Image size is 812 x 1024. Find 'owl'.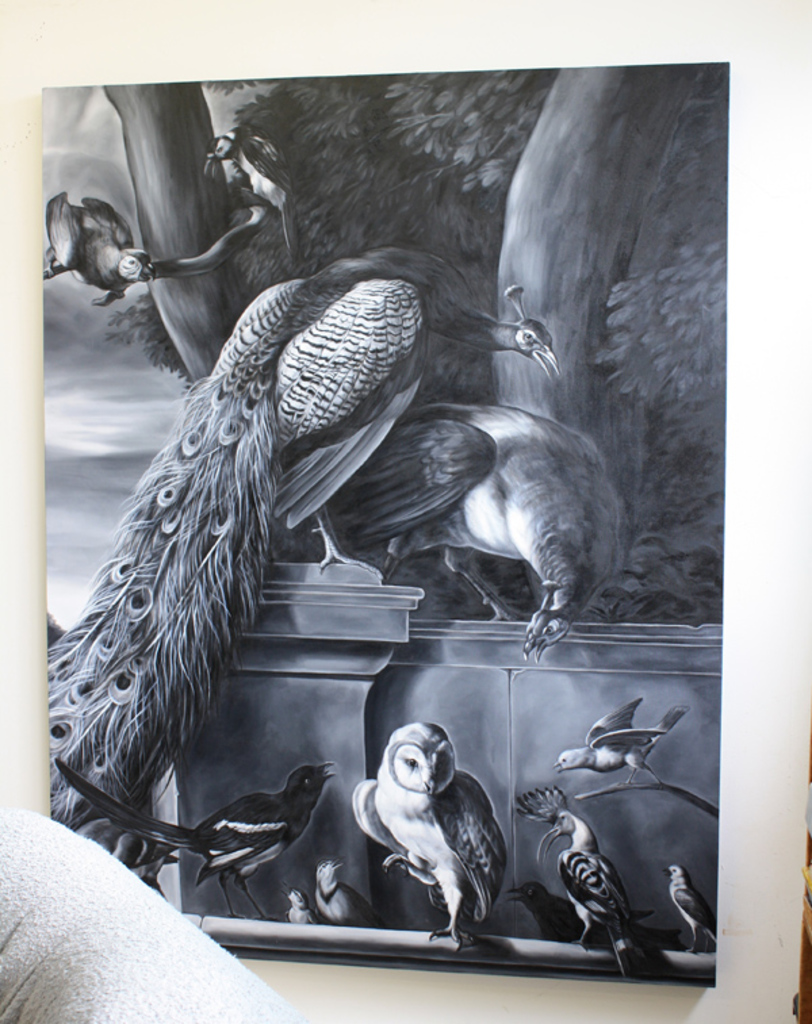
(x1=352, y1=725, x2=512, y2=960).
